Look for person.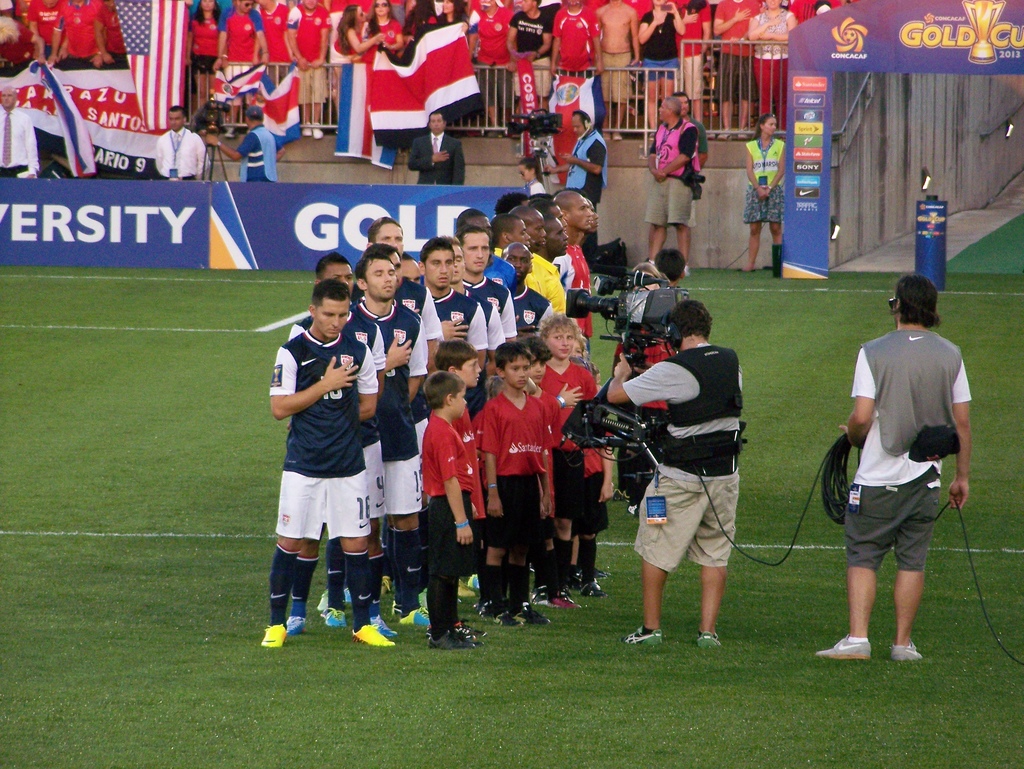
Found: l=646, t=99, r=706, b=276.
